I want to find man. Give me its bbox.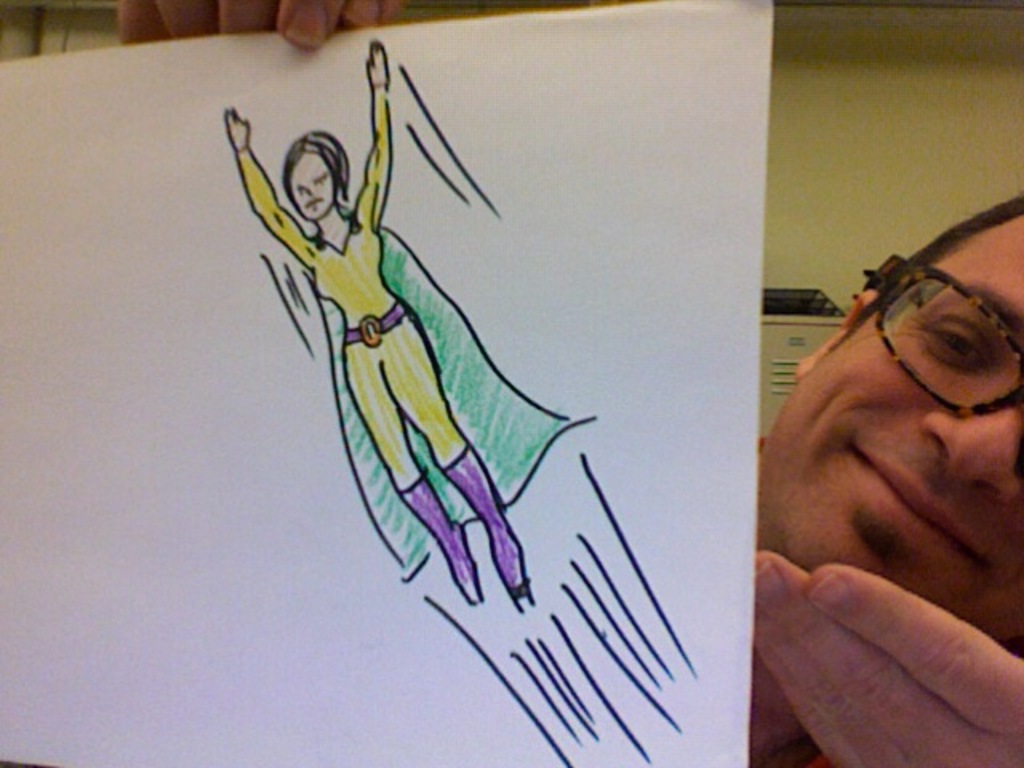
749:203:1023:767.
